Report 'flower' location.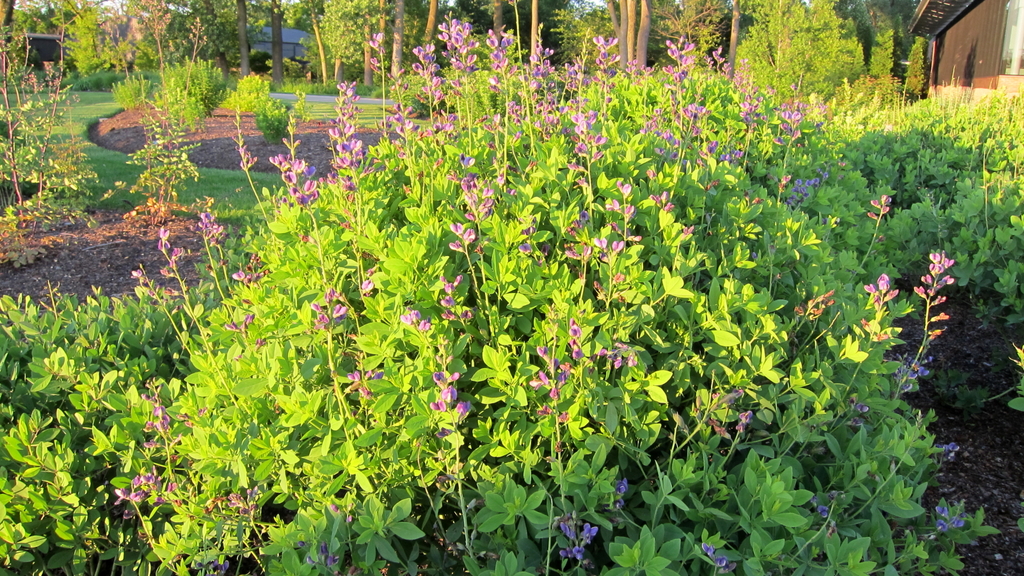
Report: 230, 311, 255, 335.
